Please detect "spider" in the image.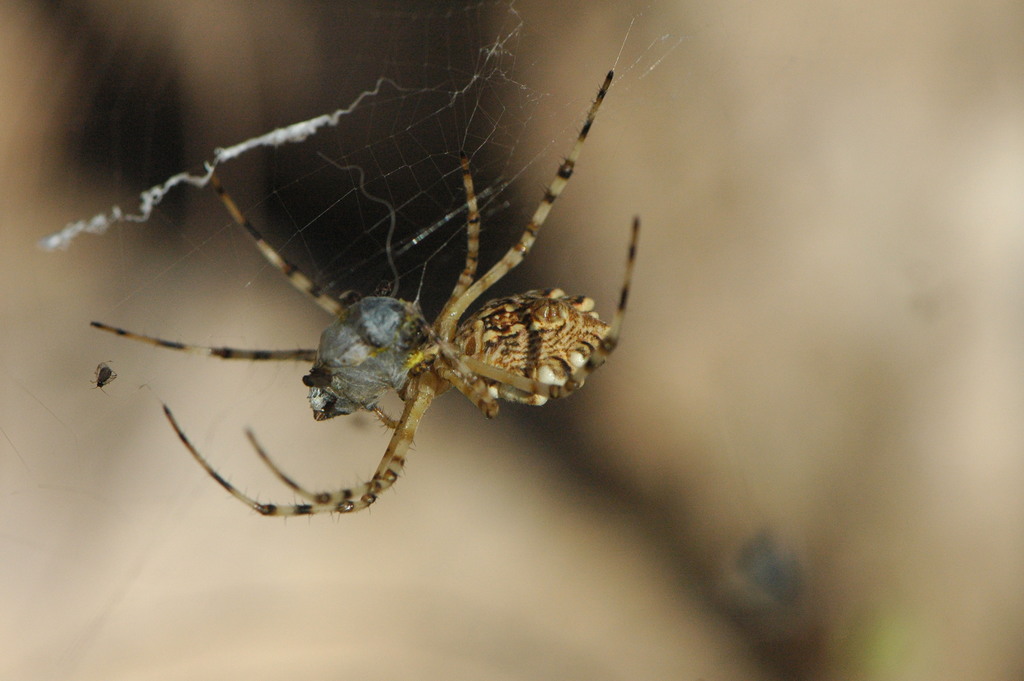
<box>90,67,643,524</box>.
